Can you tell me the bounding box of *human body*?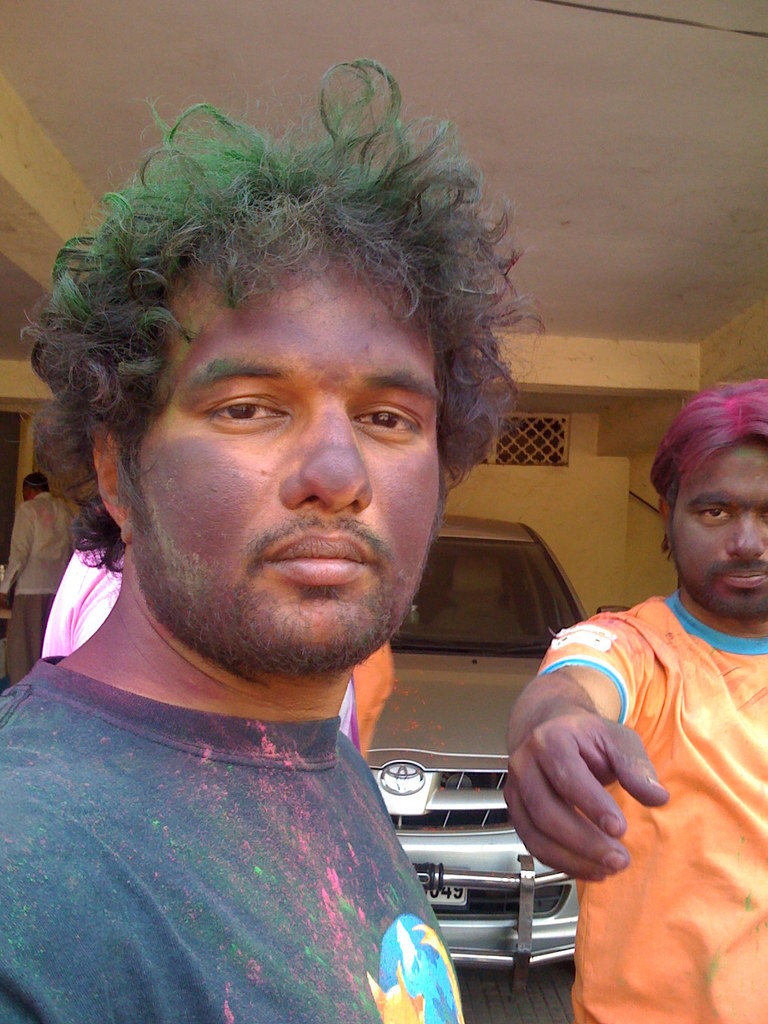
0,53,544,1023.
